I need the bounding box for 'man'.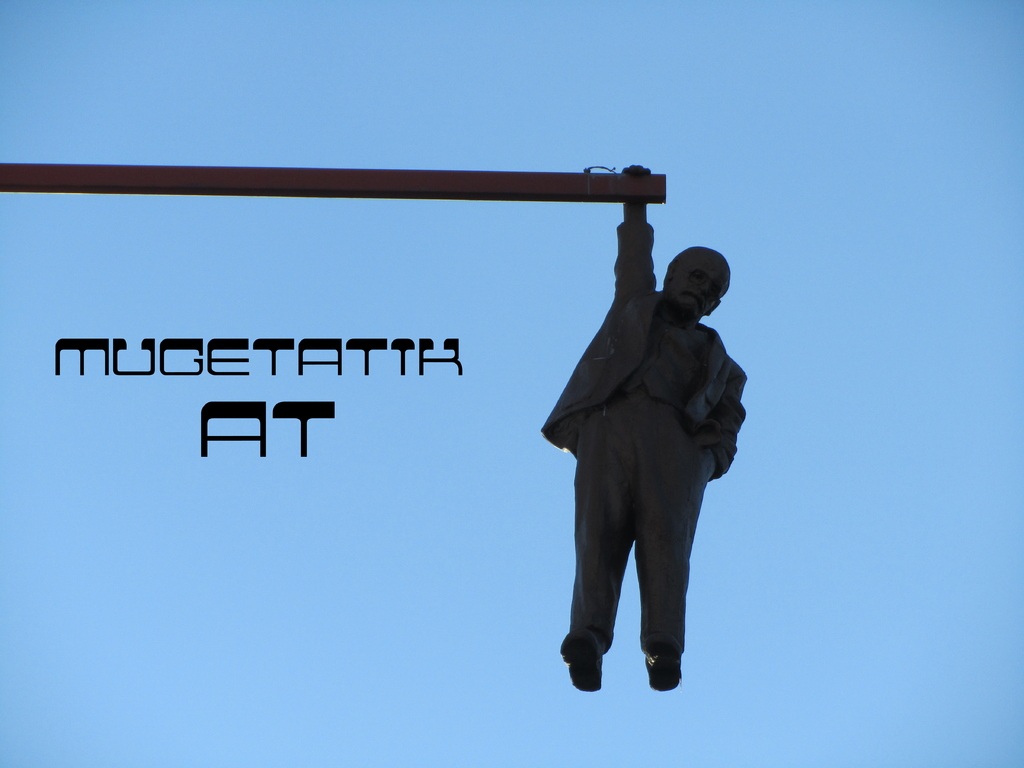
Here it is: <box>538,156,749,692</box>.
